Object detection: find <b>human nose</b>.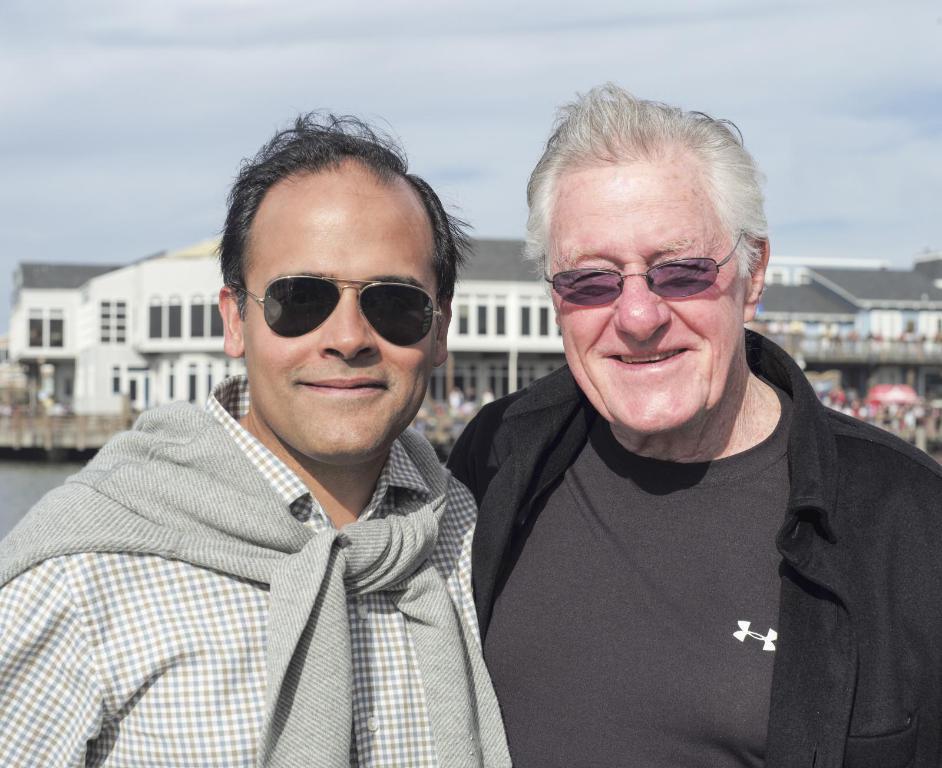
box=[319, 283, 378, 362].
